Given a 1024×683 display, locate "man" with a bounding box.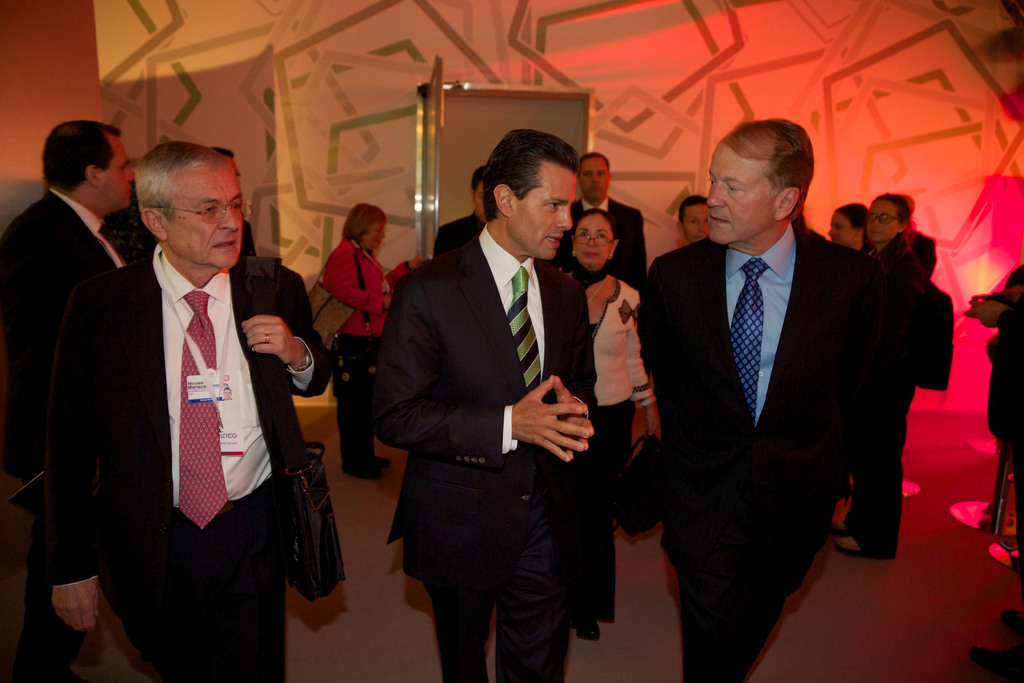
Located: 364, 128, 594, 682.
